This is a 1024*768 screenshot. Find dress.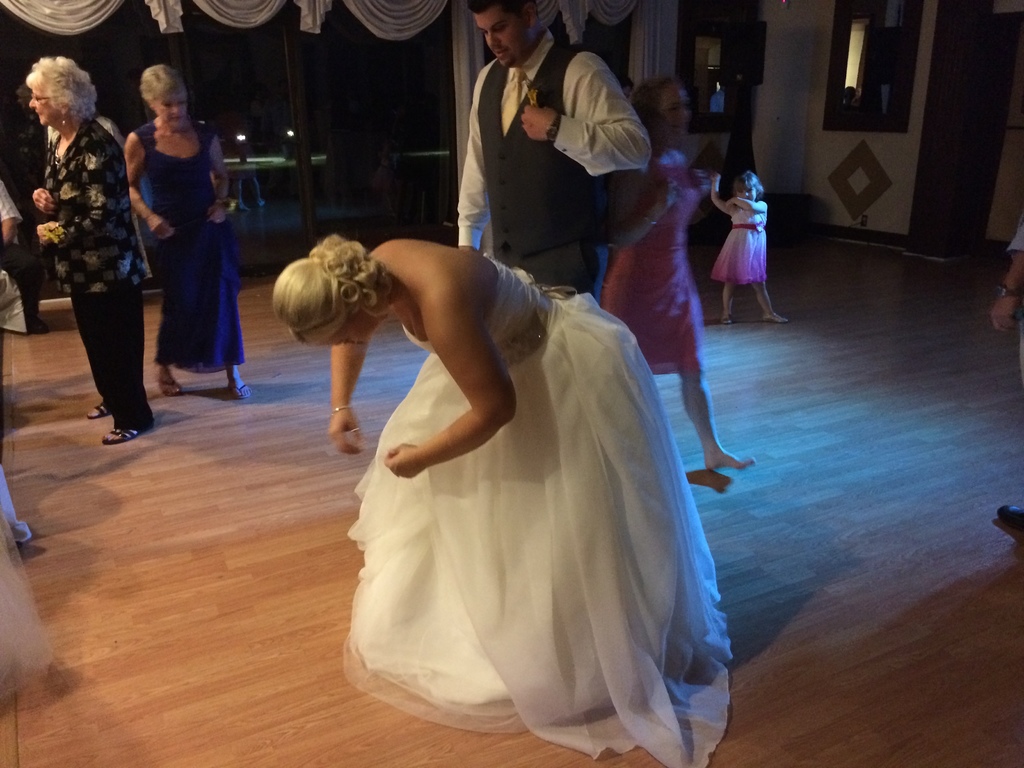
Bounding box: (left=132, top=122, right=244, bottom=373).
